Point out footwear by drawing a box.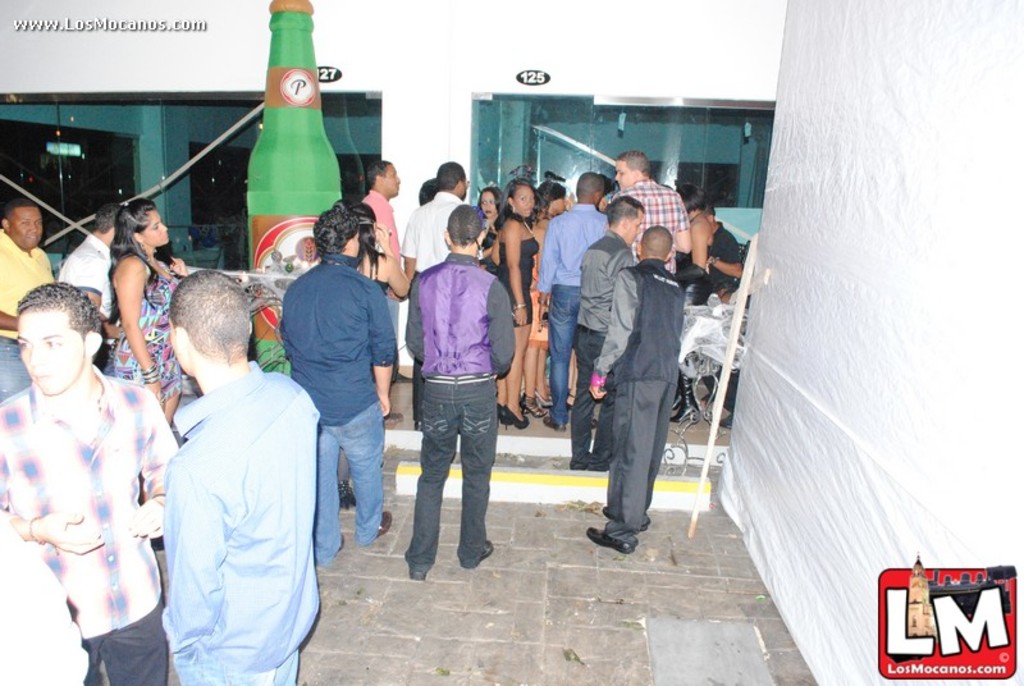
Rect(520, 390, 548, 417).
